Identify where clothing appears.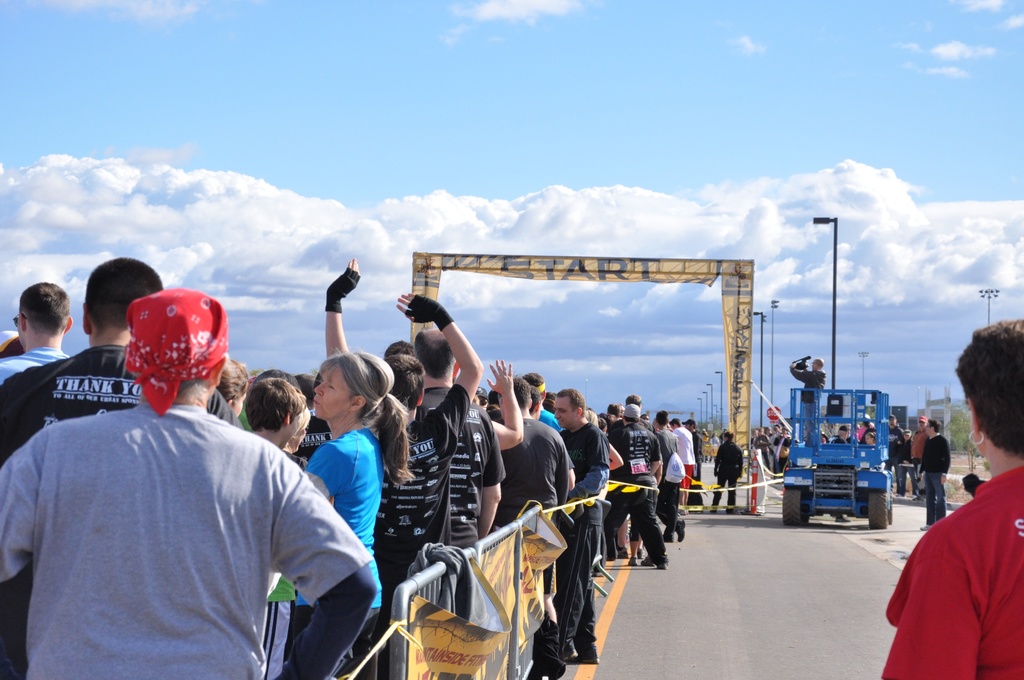
Appears at [888,411,925,483].
